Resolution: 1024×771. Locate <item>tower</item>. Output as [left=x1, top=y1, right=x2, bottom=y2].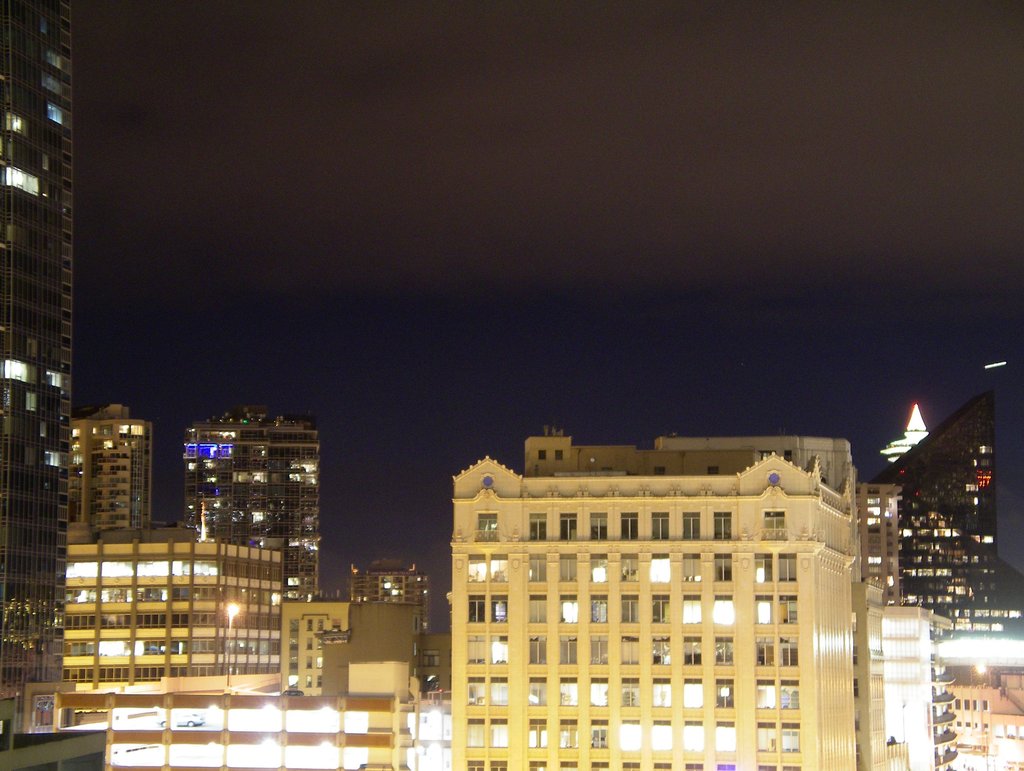
[left=0, top=0, right=67, bottom=734].
